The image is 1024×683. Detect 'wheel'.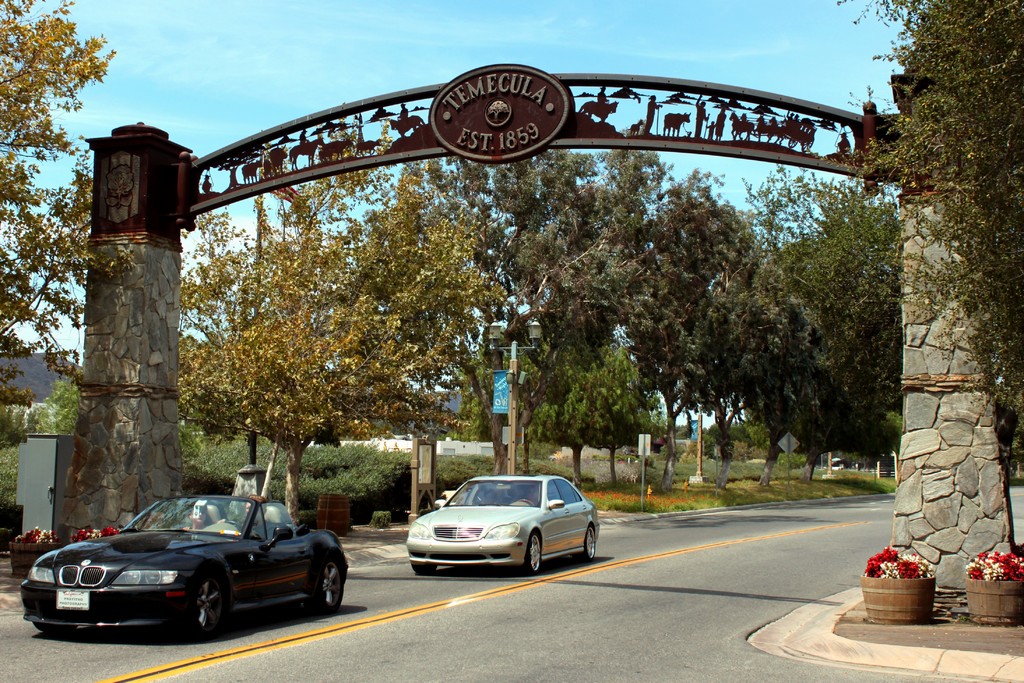
Detection: 35, 622, 77, 634.
